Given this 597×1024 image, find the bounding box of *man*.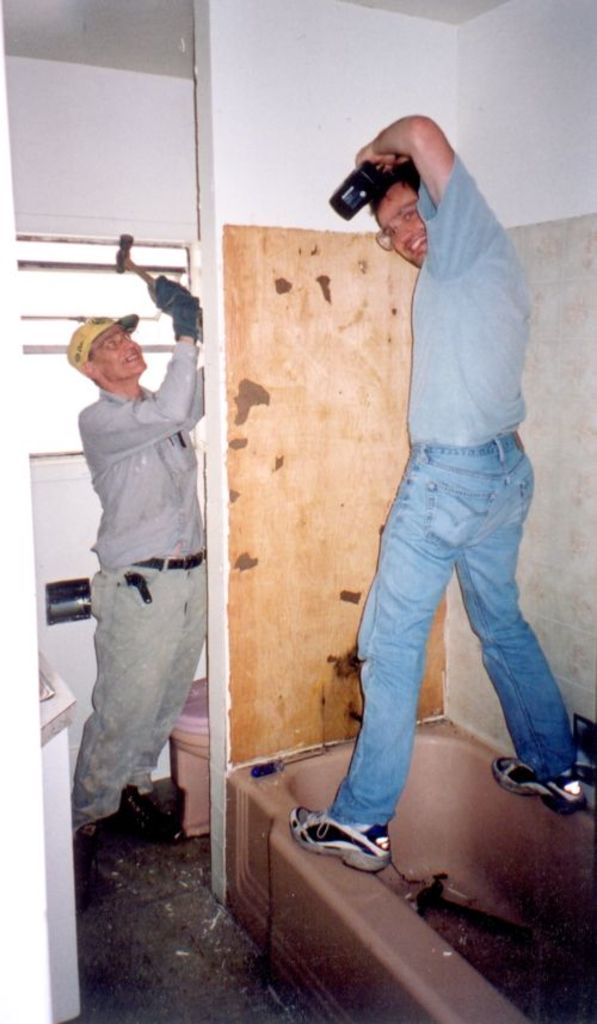
64:276:209:863.
